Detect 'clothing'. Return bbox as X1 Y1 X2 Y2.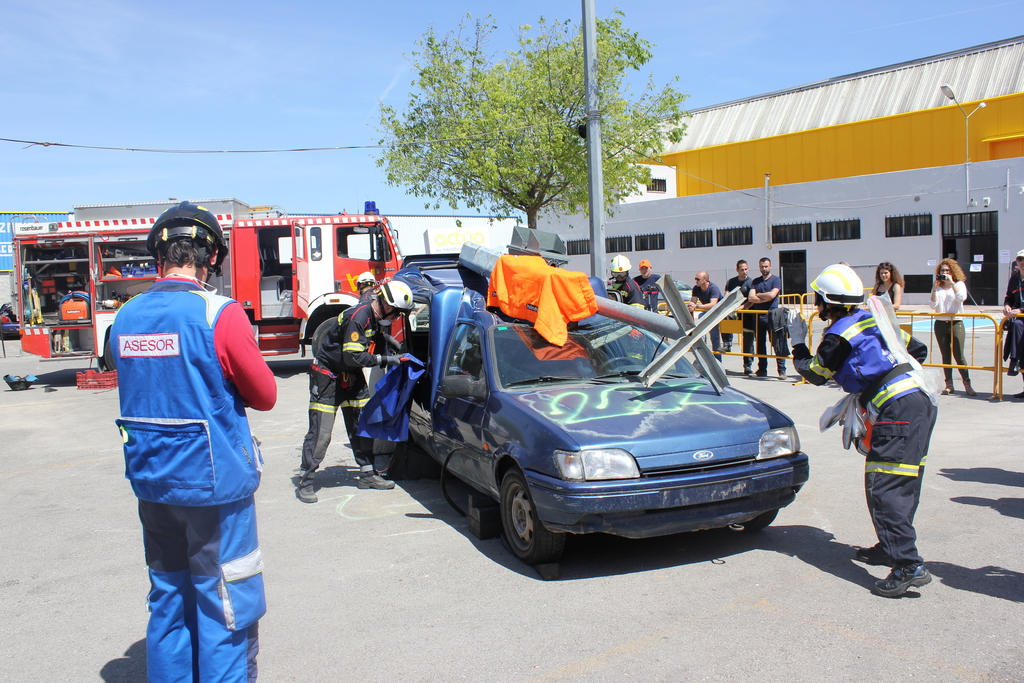
722 276 755 366.
